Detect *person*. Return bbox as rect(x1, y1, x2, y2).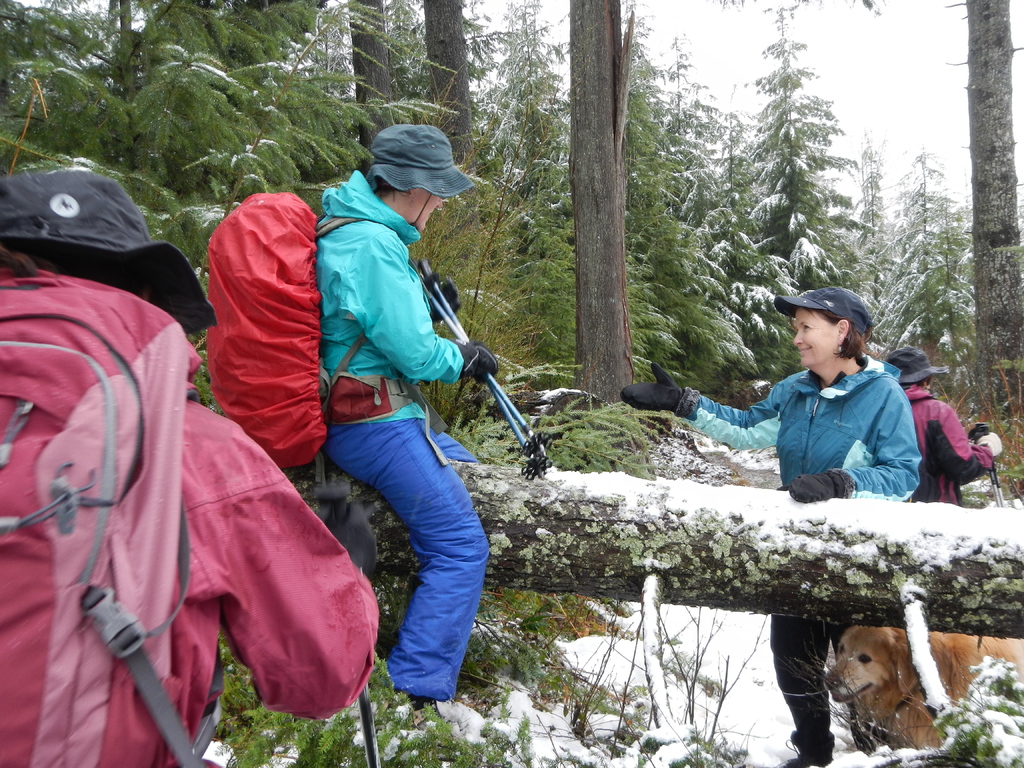
rect(879, 338, 1014, 516).
